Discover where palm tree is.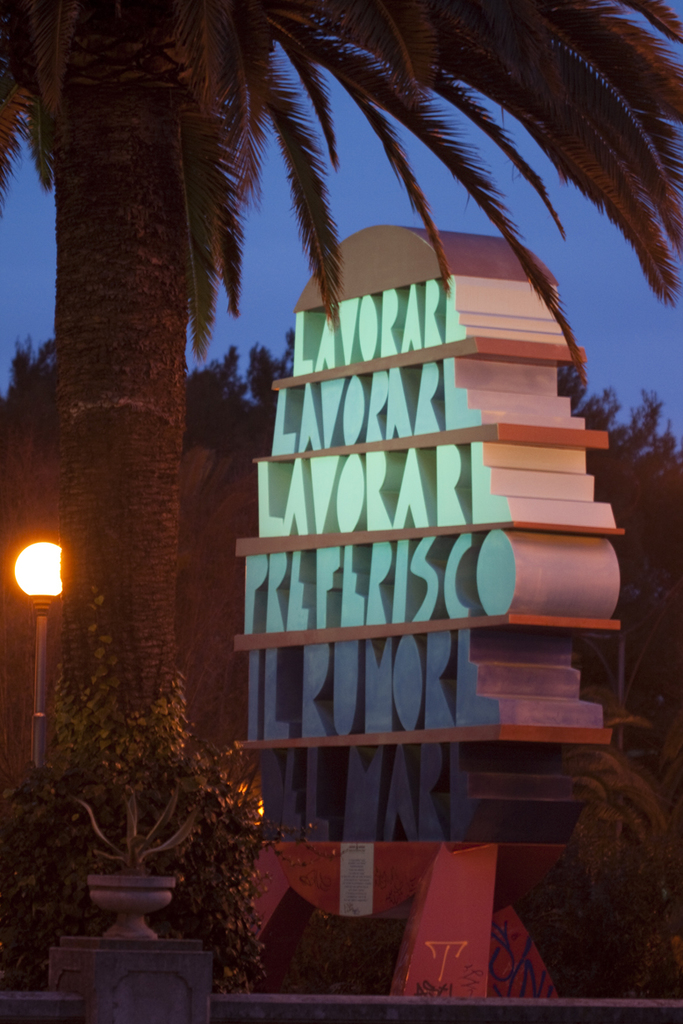
Discovered at 0:0:668:302.
